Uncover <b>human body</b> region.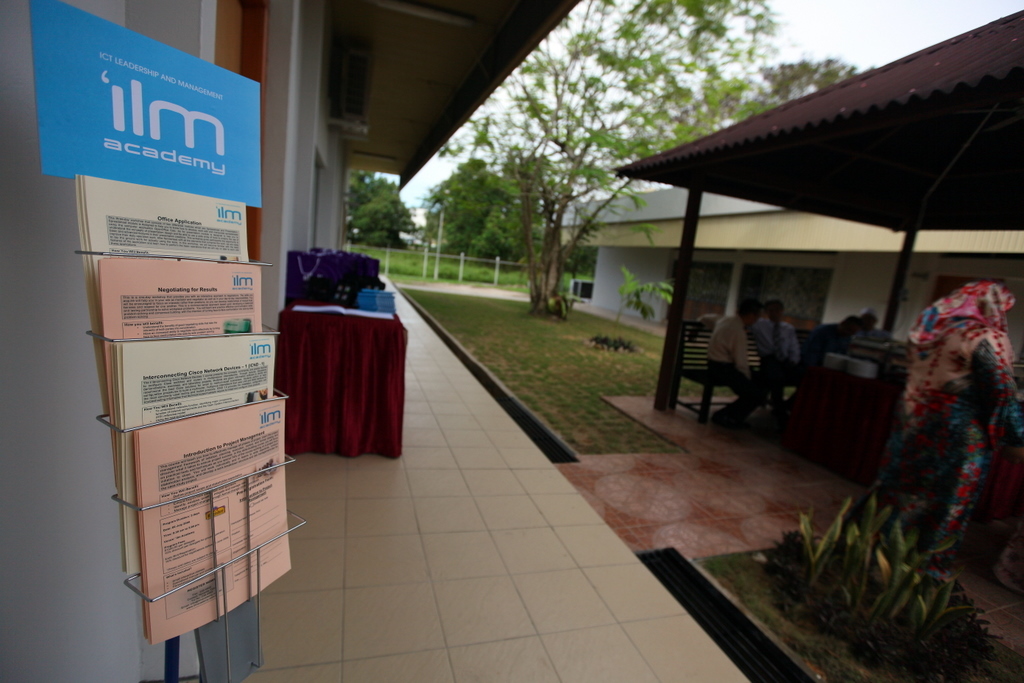
Uncovered: detection(703, 315, 805, 411).
